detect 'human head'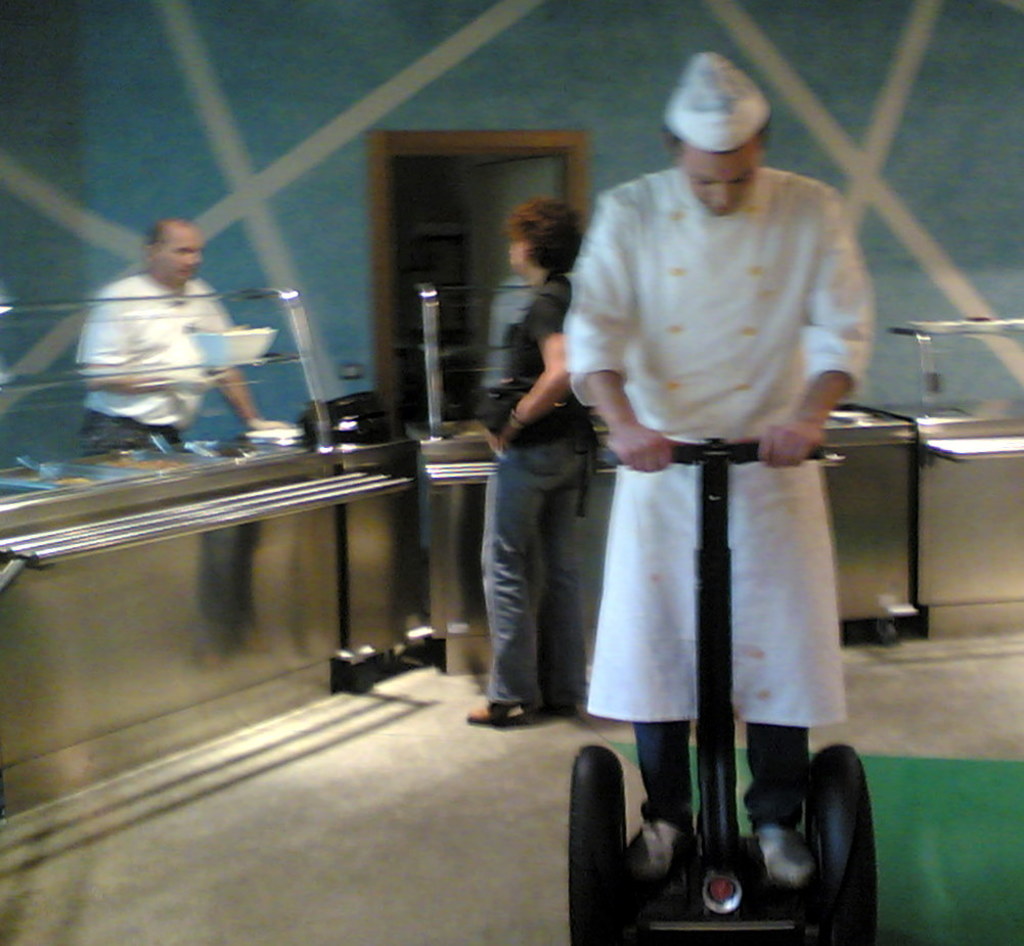
l=669, t=56, r=768, b=216
